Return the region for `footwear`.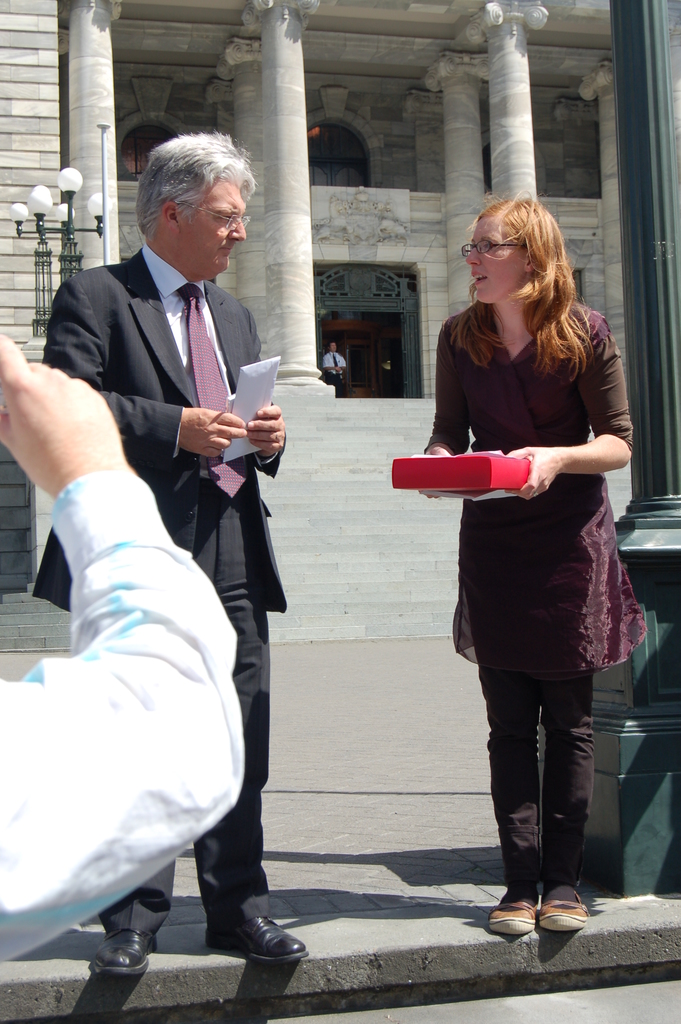
detection(200, 909, 310, 965).
